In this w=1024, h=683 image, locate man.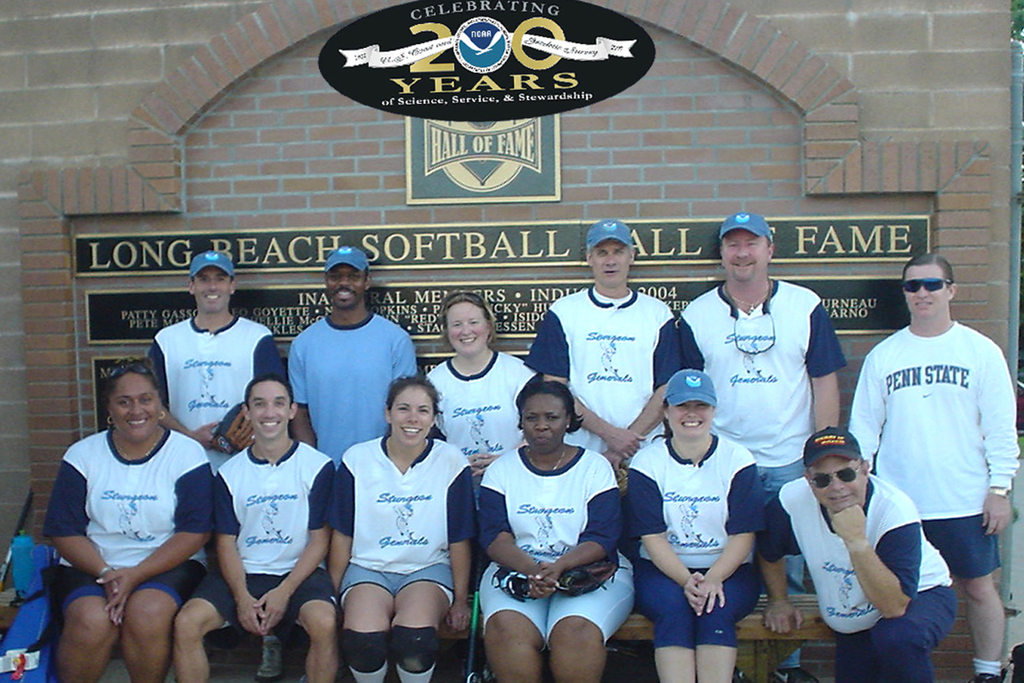
Bounding box: {"x1": 524, "y1": 212, "x2": 707, "y2": 479}.
